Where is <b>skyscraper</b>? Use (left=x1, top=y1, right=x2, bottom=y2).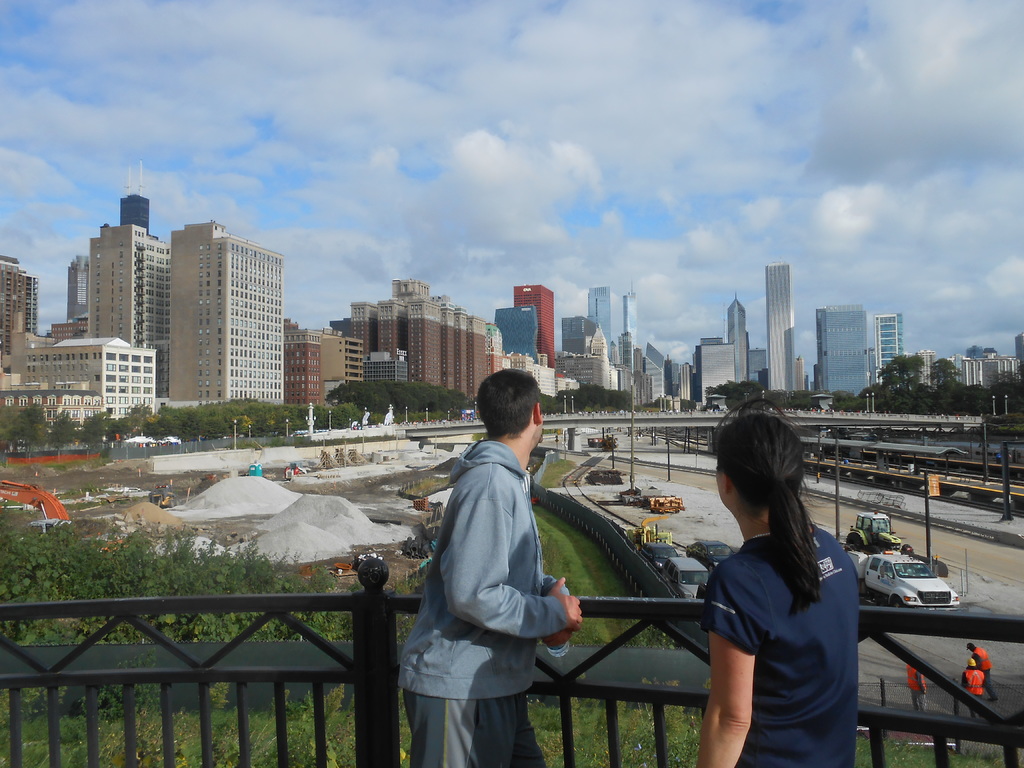
(left=634, top=347, right=646, bottom=395).
